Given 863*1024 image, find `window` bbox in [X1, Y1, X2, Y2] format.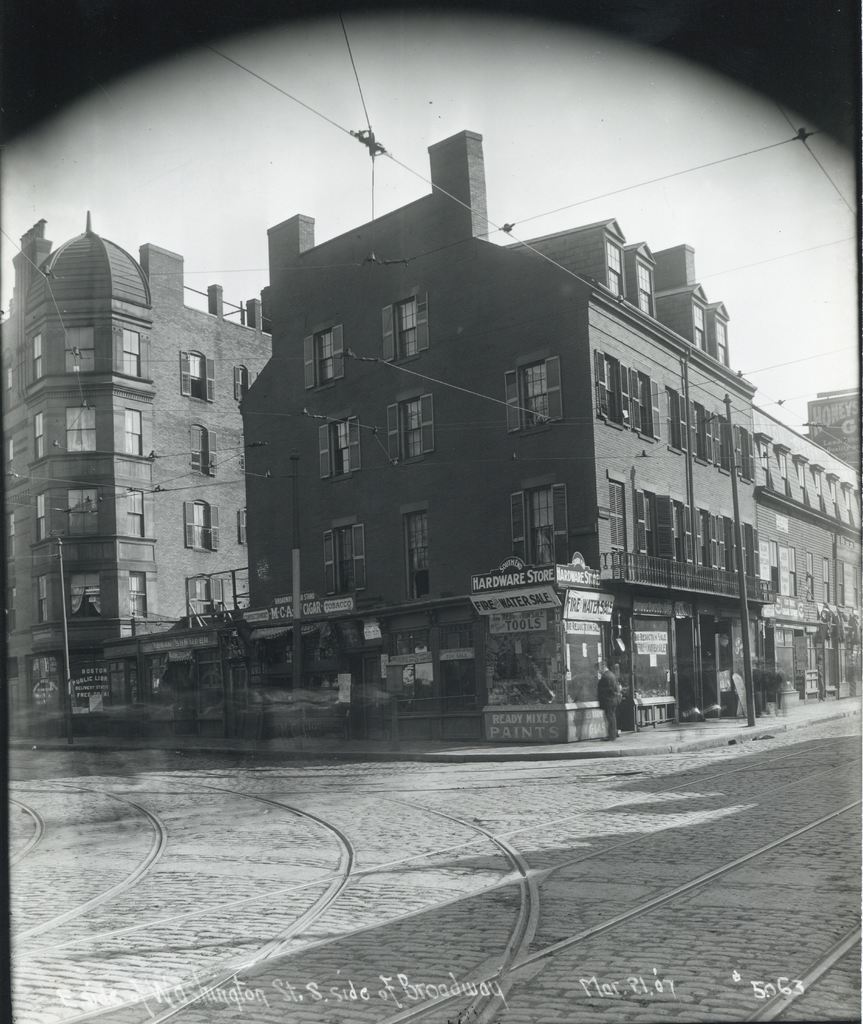
[182, 569, 227, 611].
